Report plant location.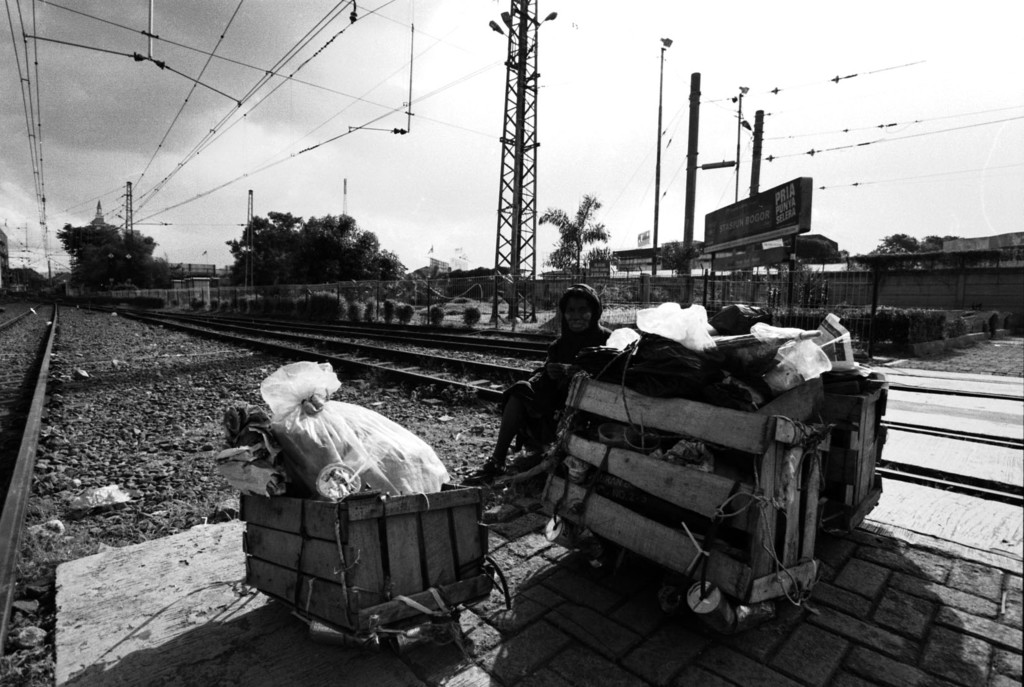
Report: [984, 308, 1000, 341].
